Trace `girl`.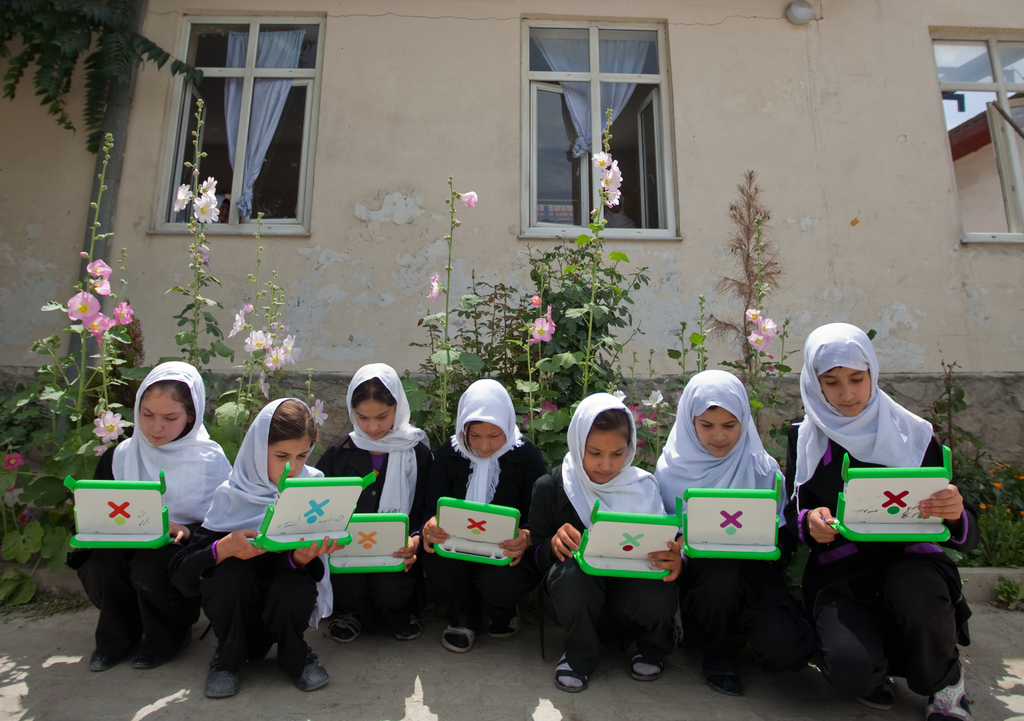
Traced to bbox=[53, 354, 229, 675].
